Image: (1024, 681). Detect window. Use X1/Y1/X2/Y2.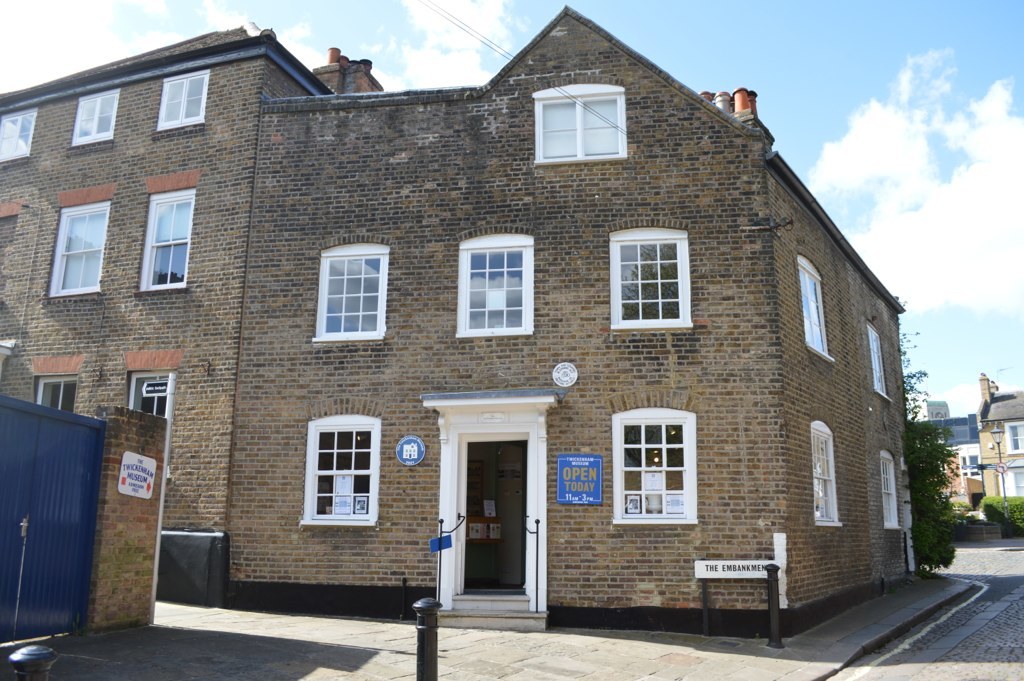
452/238/535/338.
